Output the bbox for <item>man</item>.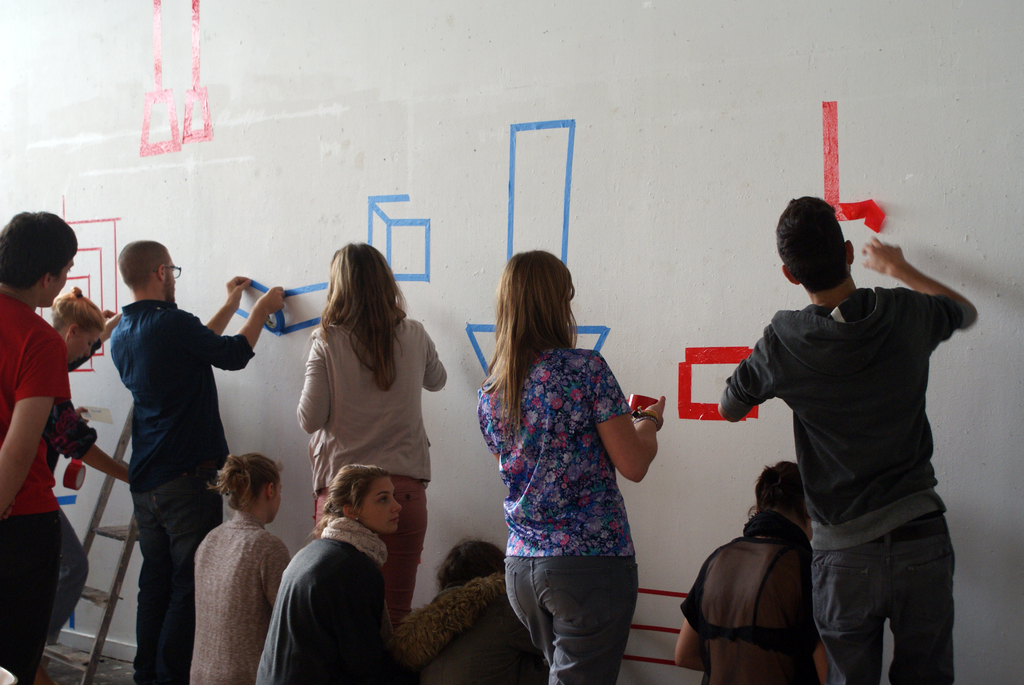
[102,238,286,684].
